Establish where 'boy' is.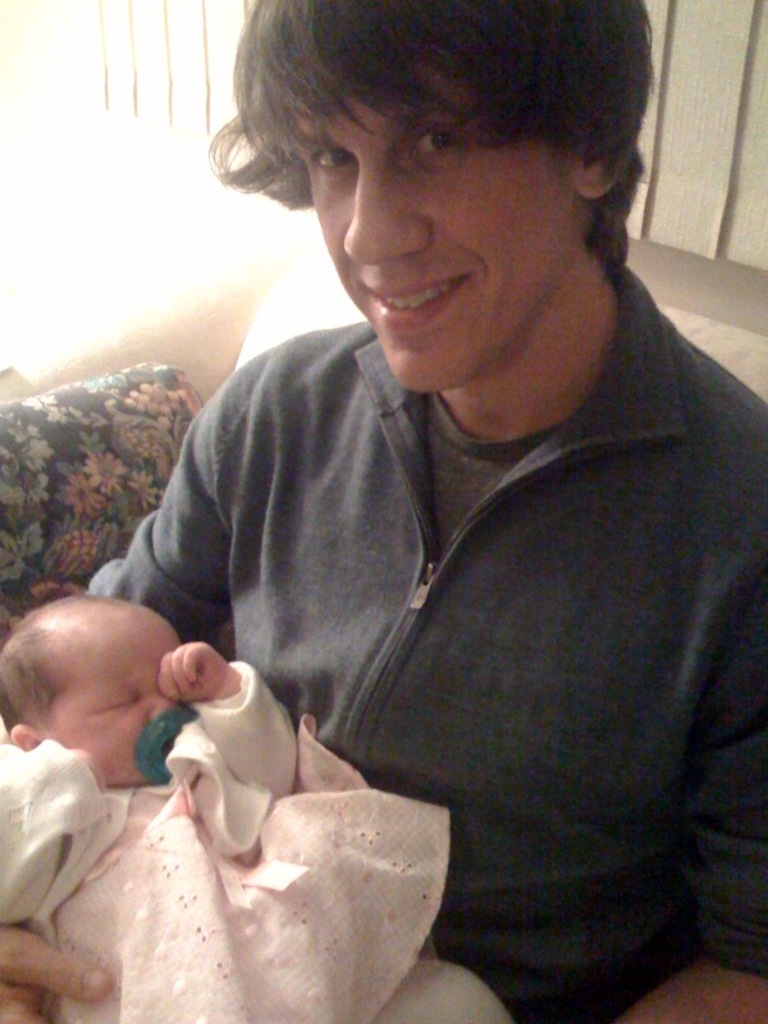
Established at box(0, 577, 305, 1023).
